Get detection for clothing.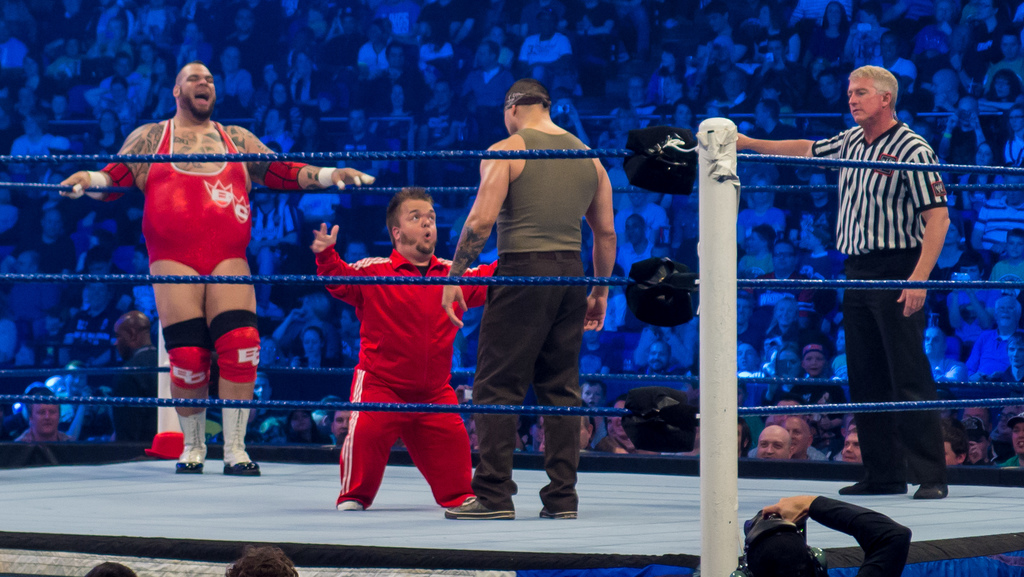
Detection: crop(4, 123, 71, 182).
